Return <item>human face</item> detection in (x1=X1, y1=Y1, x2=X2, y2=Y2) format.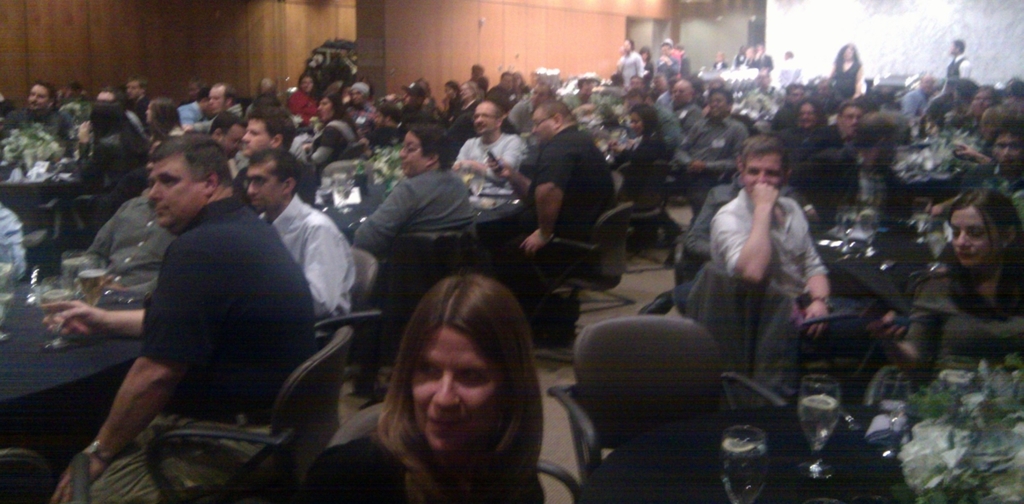
(x1=299, y1=73, x2=315, y2=90).
